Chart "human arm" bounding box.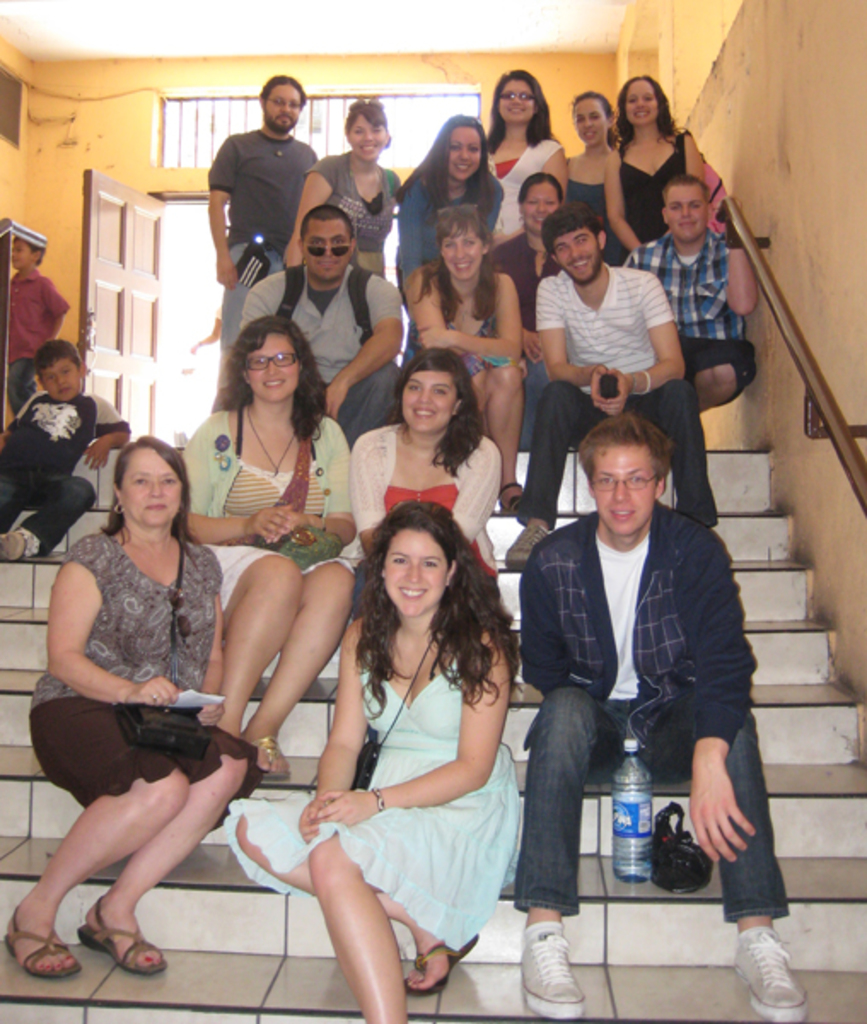
Charted: rect(43, 527, 186, 703).
